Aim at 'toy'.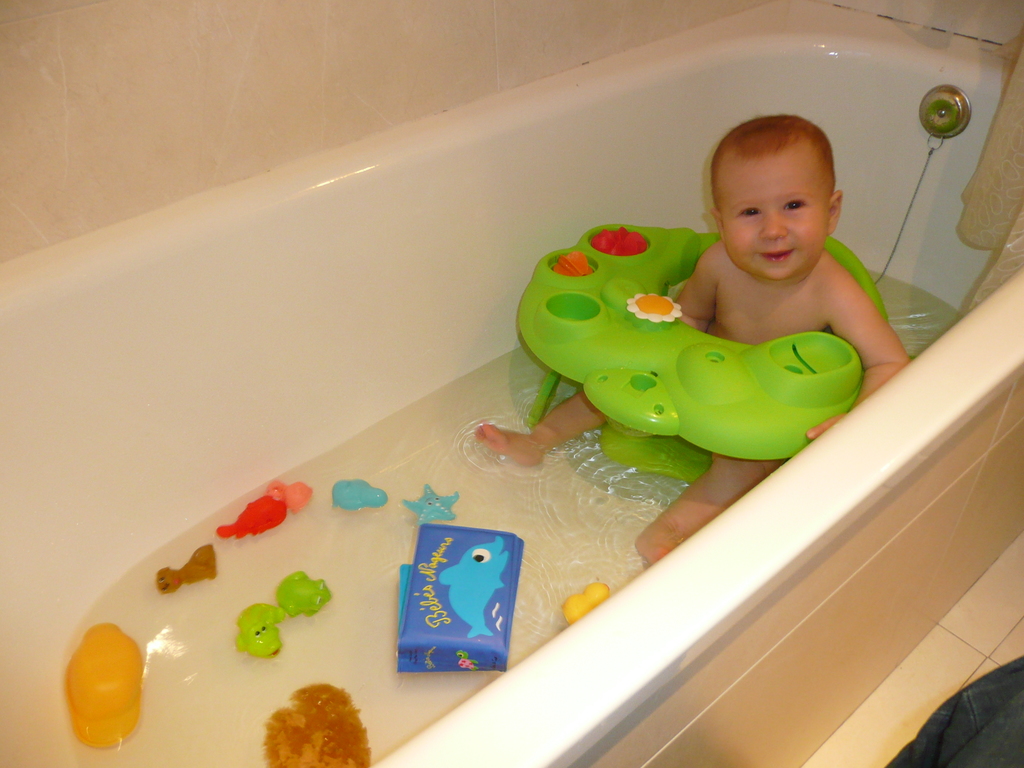
Aimed at detection(333, 479, 388, 516).
